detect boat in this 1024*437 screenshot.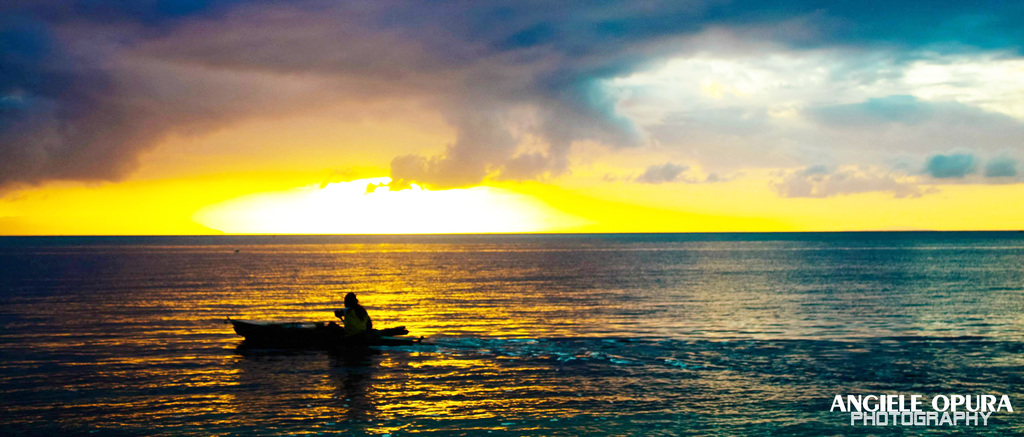
Detection: detection(222, 296, 408, 355).
